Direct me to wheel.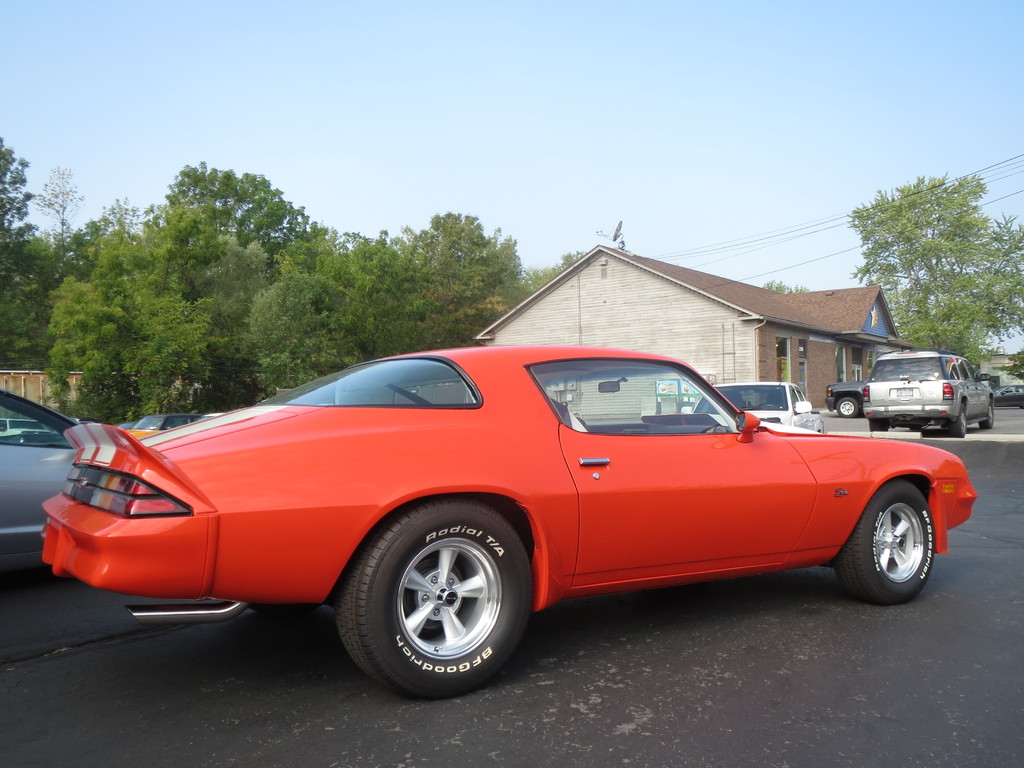
Direction: 342 512 532 689.
